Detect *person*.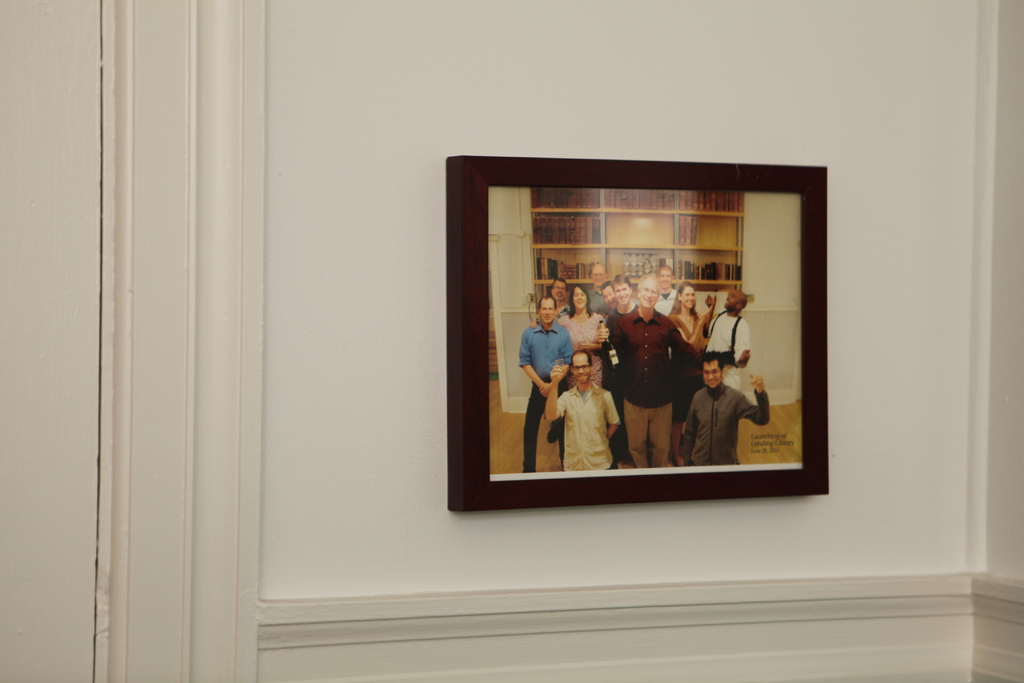
Detected at locate(670, 286, 717, 460).
